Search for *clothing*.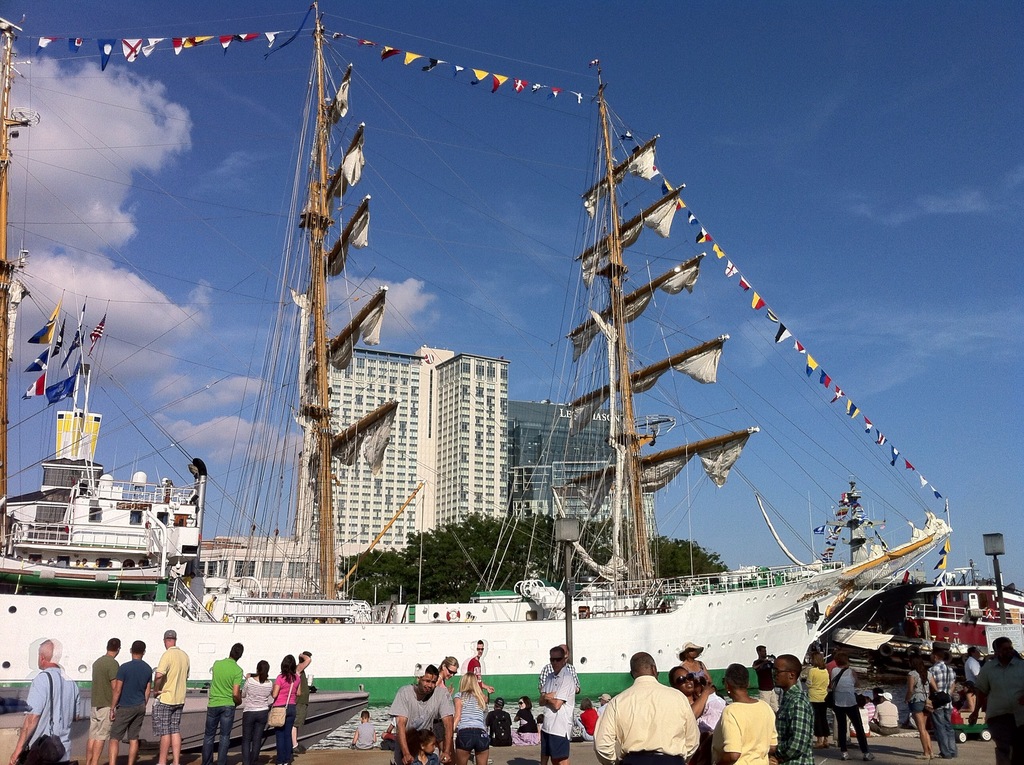
Found at left=404, top=753, right=444, bottom=764.
